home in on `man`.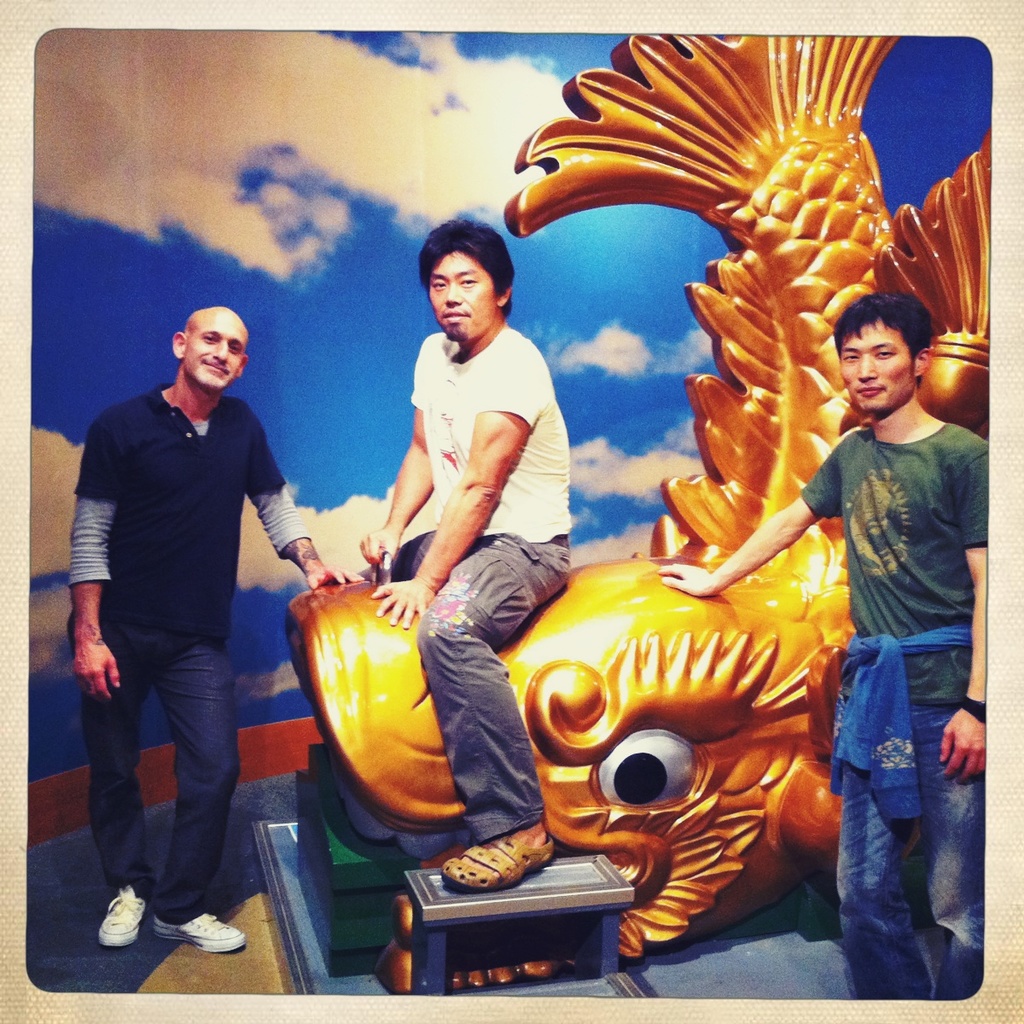
Homed in at 59/275/313/959.
